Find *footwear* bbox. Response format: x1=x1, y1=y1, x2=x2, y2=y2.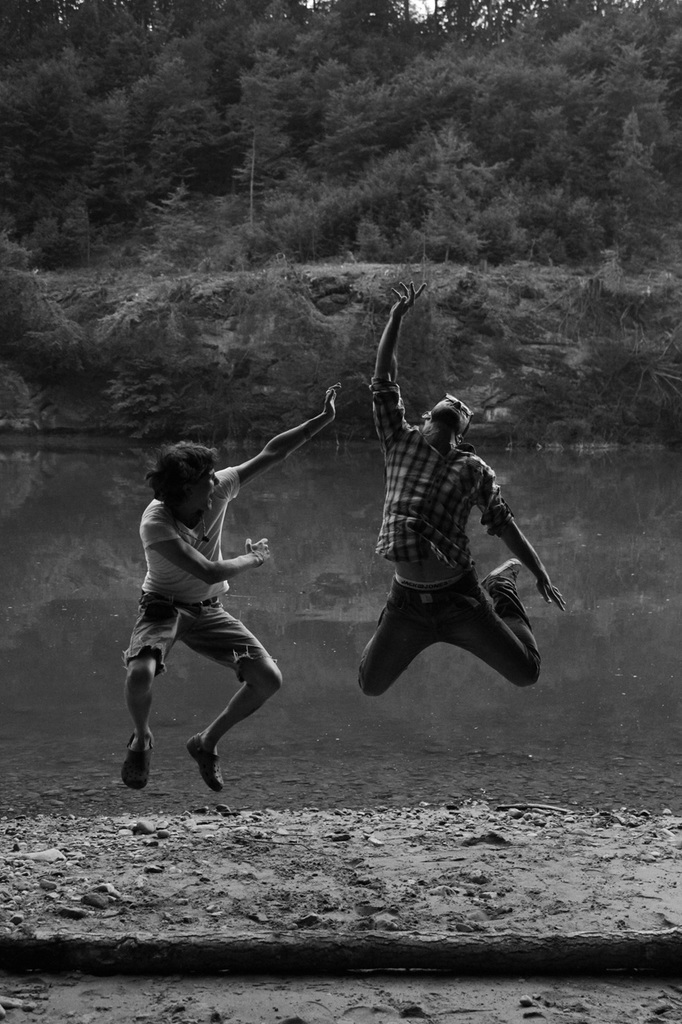
x1=477, y1=559, x2=520, y2=589.
